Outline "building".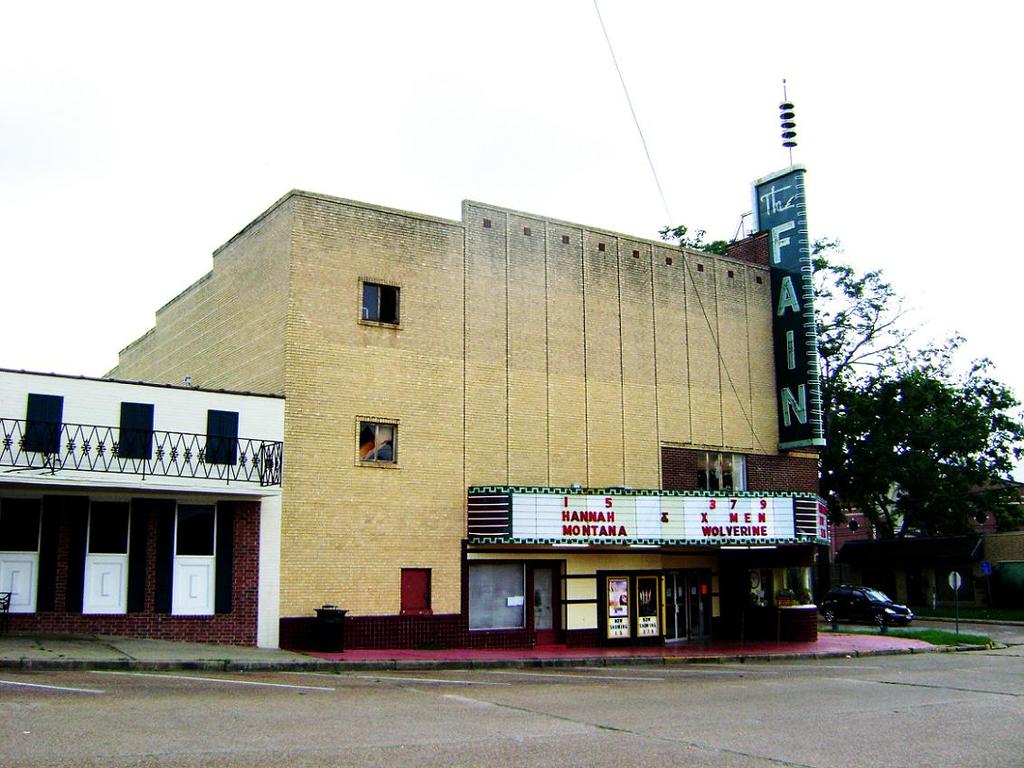
Outline: bbox=[831, 466, 1023, 614].
